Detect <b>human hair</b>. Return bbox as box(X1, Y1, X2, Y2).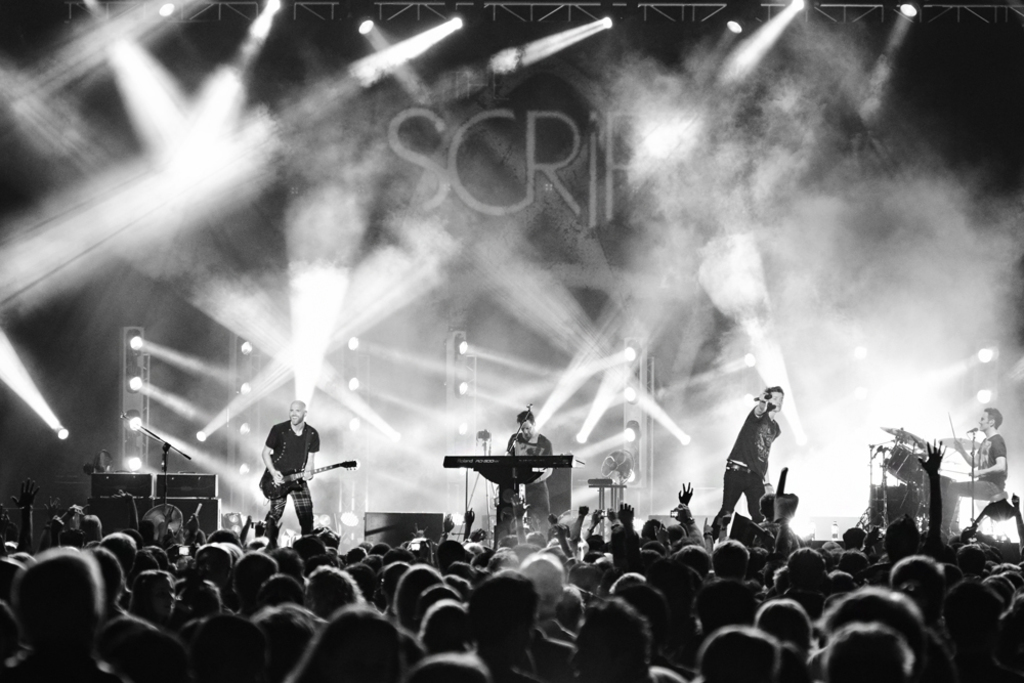
box(517, 407, 534, 422).
